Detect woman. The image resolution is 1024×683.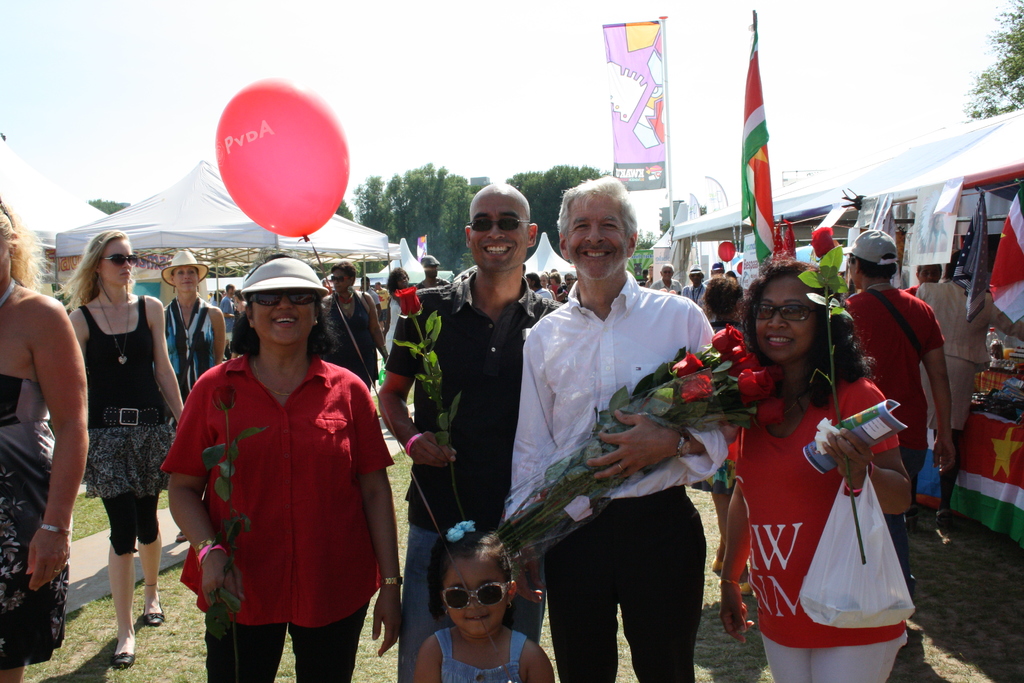
[703,273,754,344].
